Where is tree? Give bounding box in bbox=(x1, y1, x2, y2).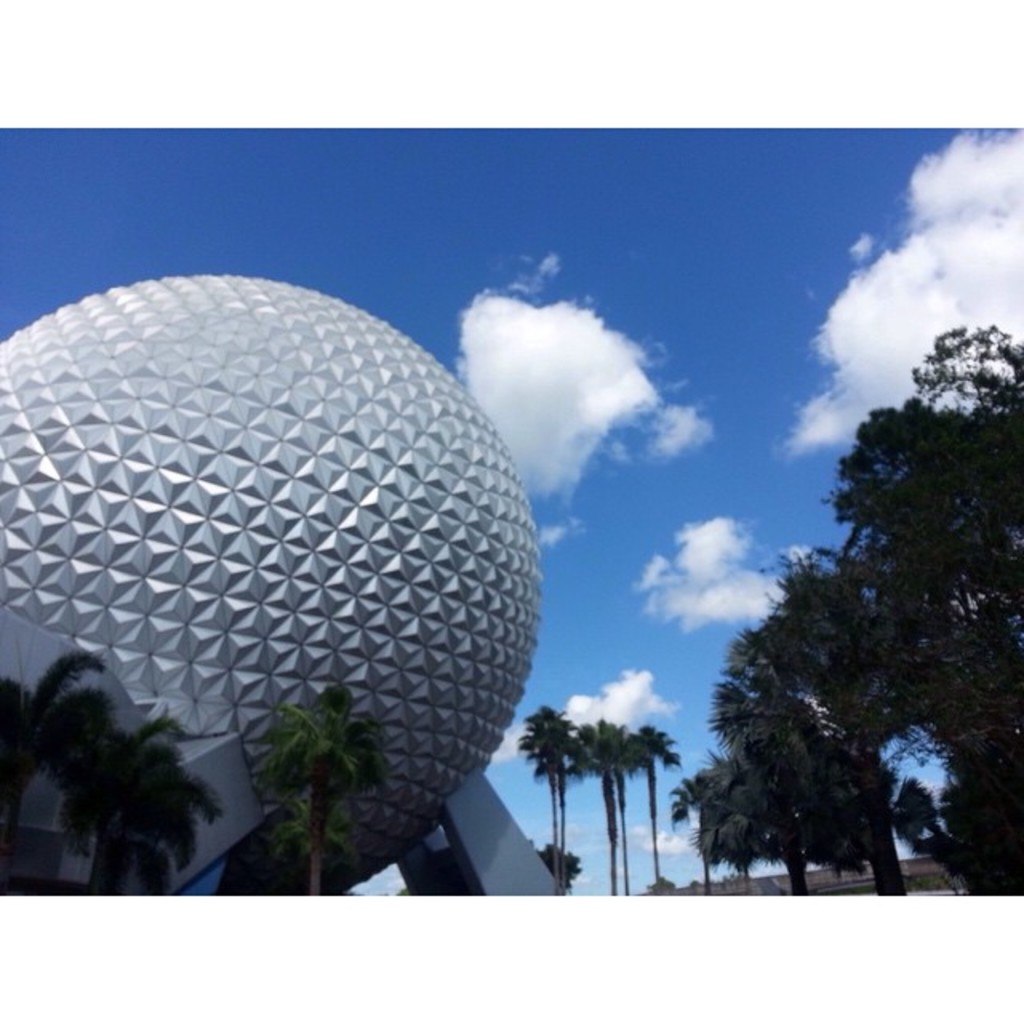
bbox=(563, 701, 632, 901).
